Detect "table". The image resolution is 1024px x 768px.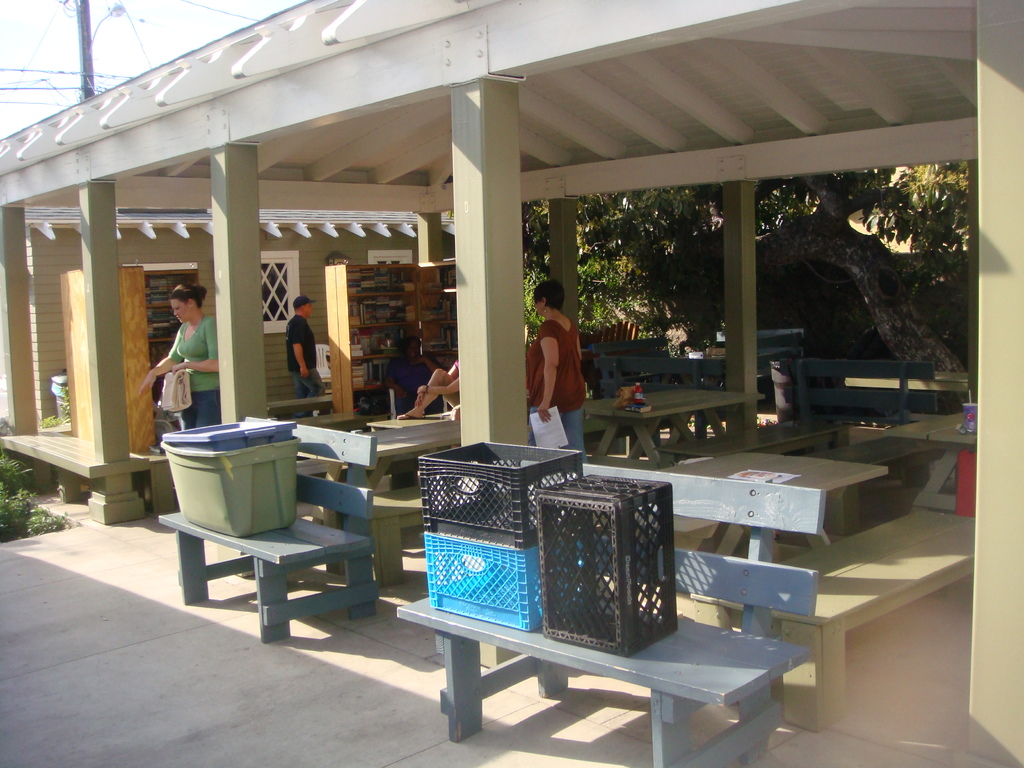
rect(361, 406, 465, 483).
